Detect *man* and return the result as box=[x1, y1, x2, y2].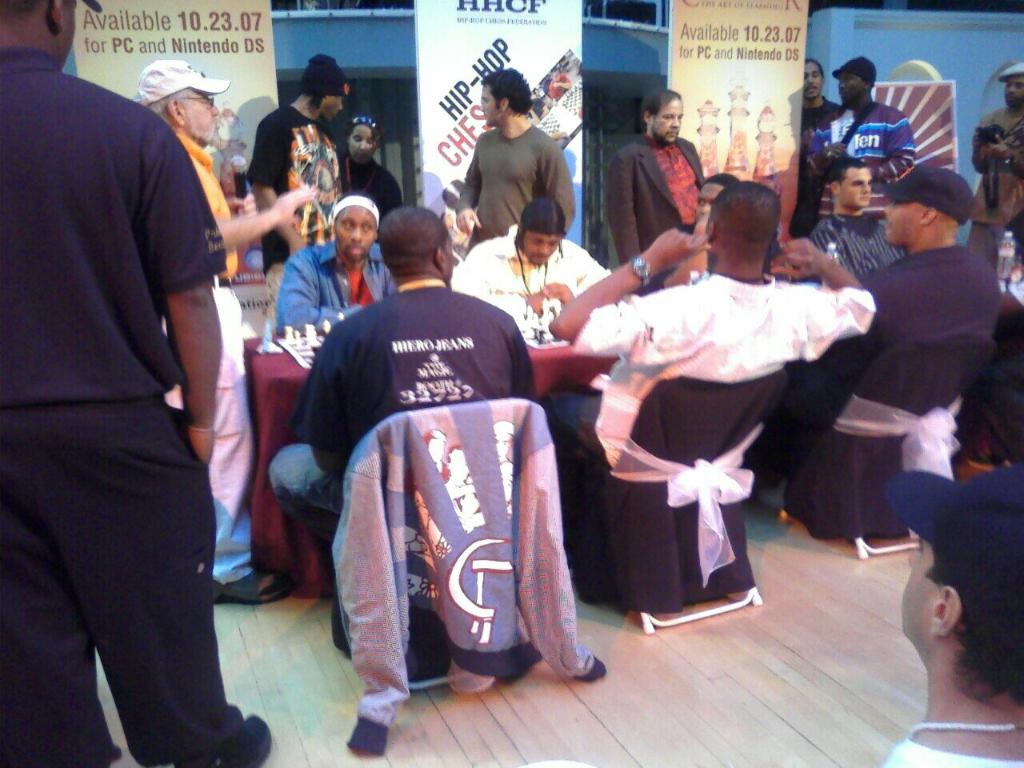
box=[295, 210, 538, 619].
